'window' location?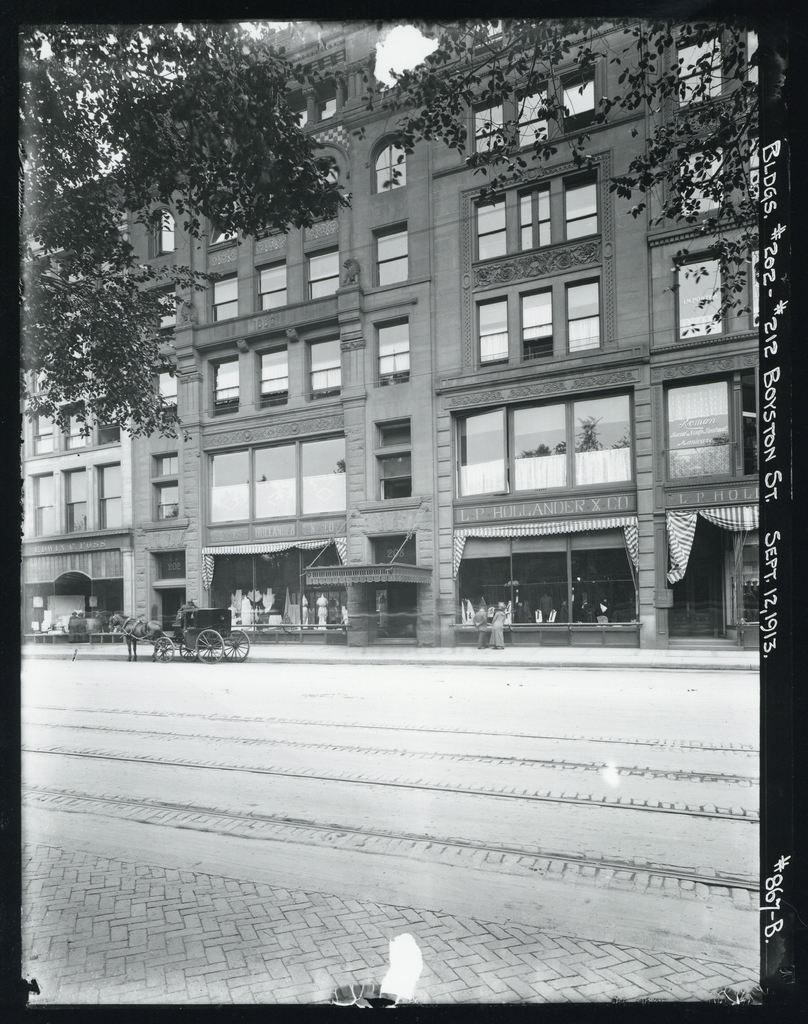
Rect(297, 435, 348, 519)
